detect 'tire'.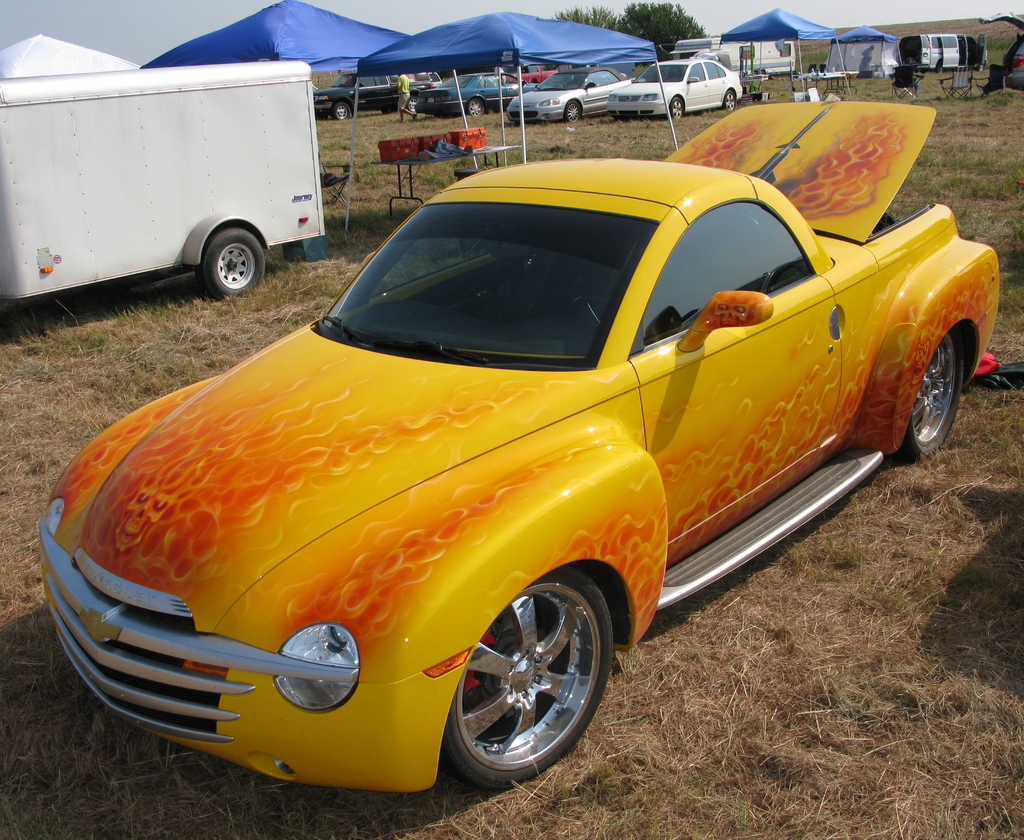
Detected at box(564, 100, 581, 123).
